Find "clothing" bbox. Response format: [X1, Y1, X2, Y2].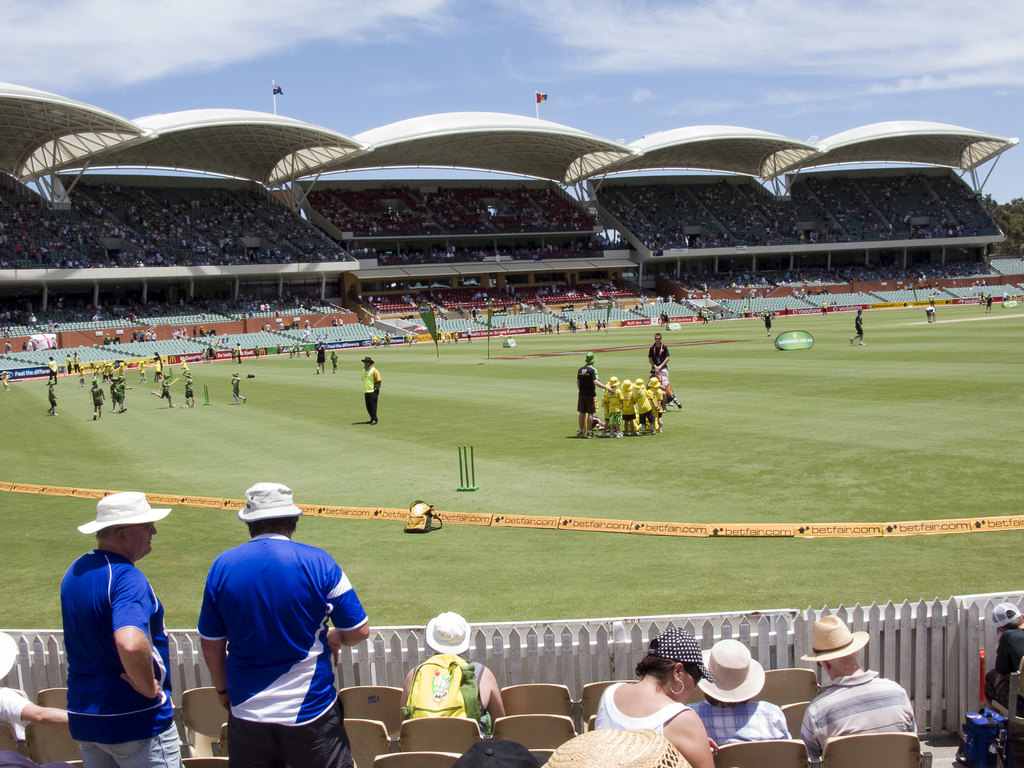
[185, 378, 195, 398].
